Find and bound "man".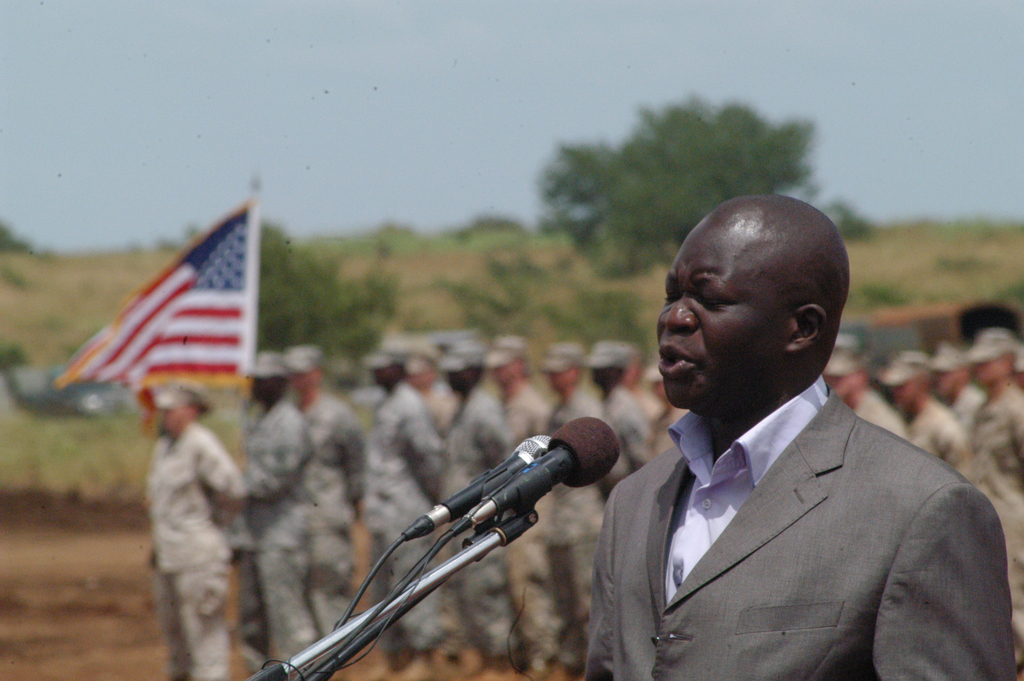
Bound: x1=925 y1=343 x2=976 y2=435.
